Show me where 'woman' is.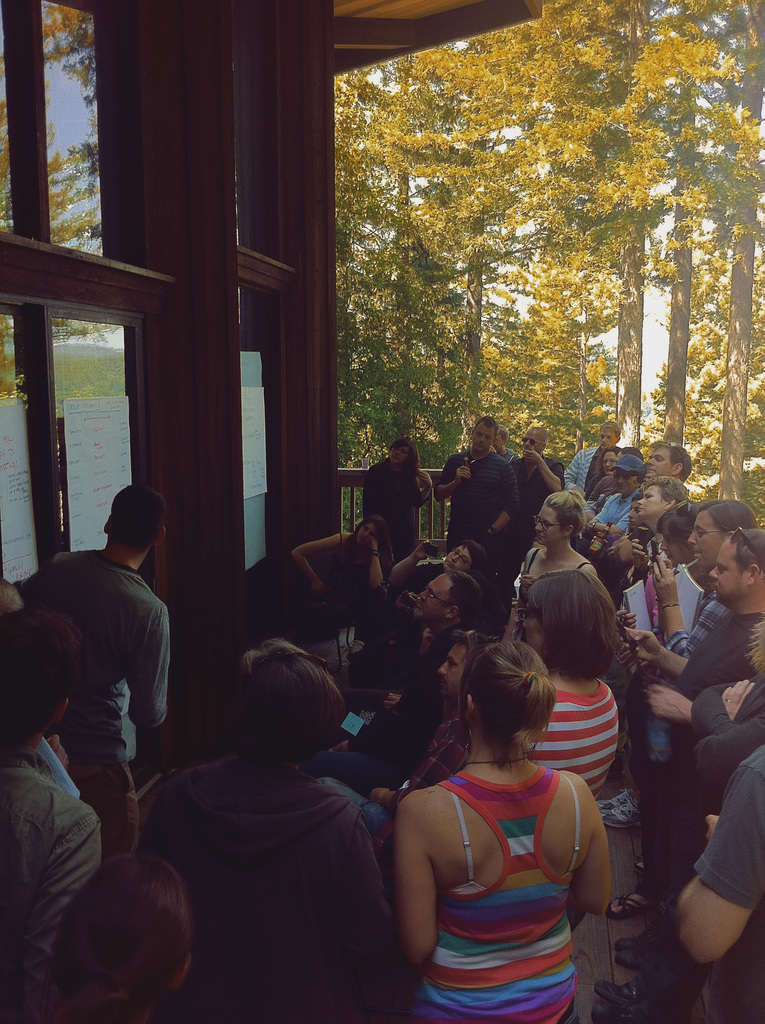
'woman' is at locate(645, 499, 764, 662).
